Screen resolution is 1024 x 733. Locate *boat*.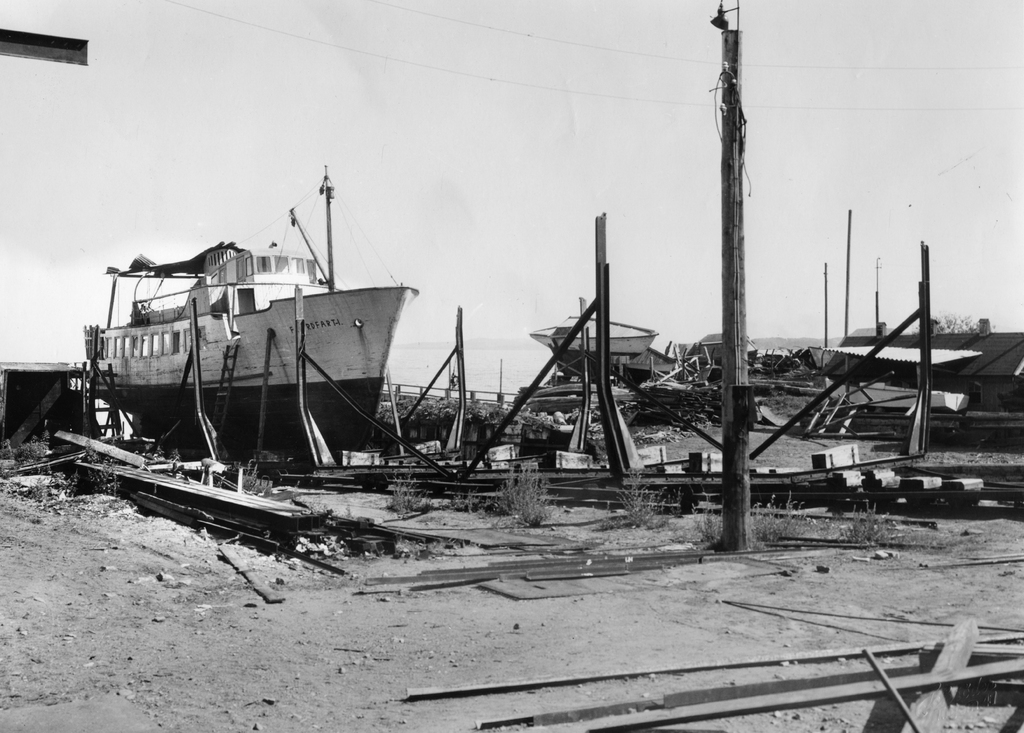
bbox=(532, 302, 665, 393).
